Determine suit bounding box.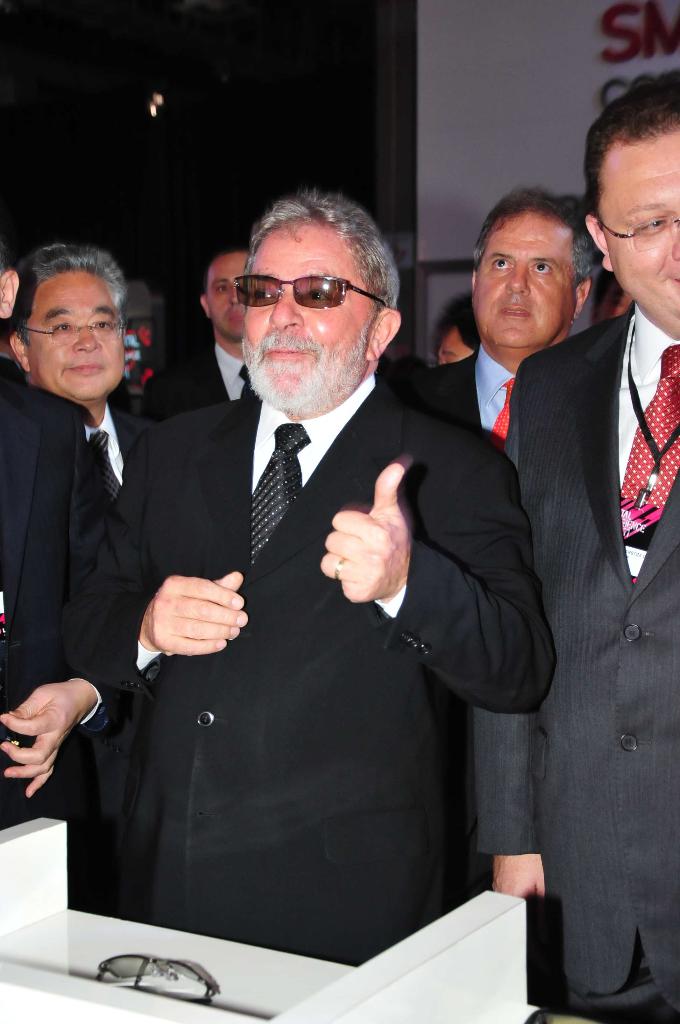
Determined: locate(82, 398, 142, 507).
